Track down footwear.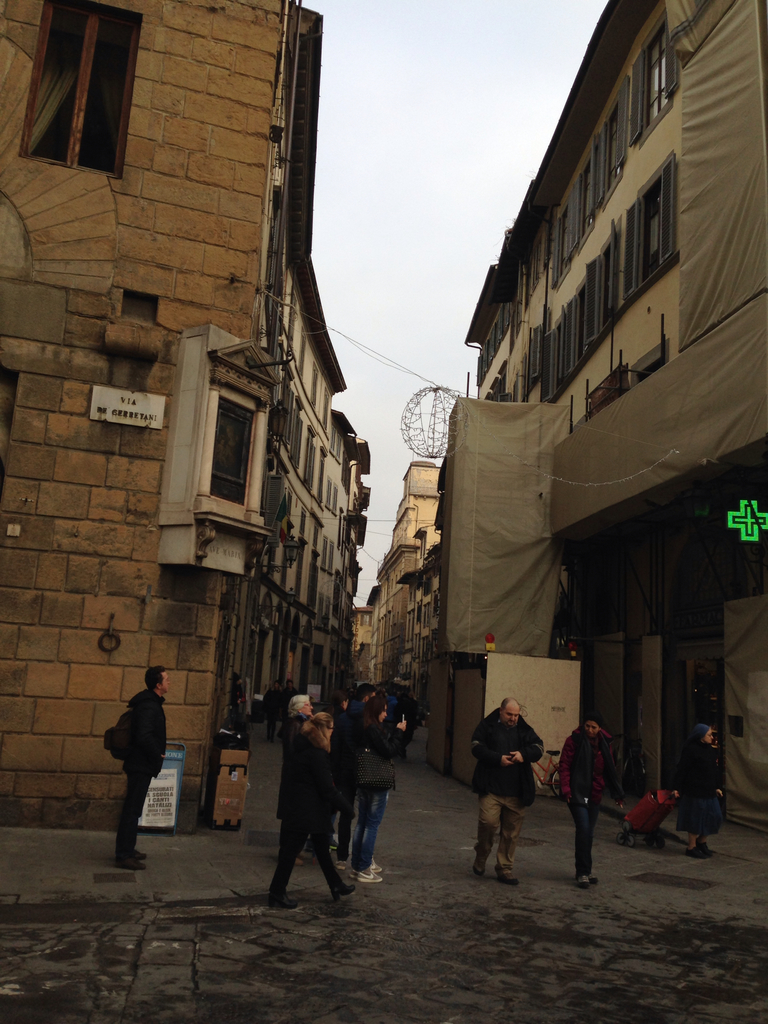
Tracked to [577,875,595,889].
